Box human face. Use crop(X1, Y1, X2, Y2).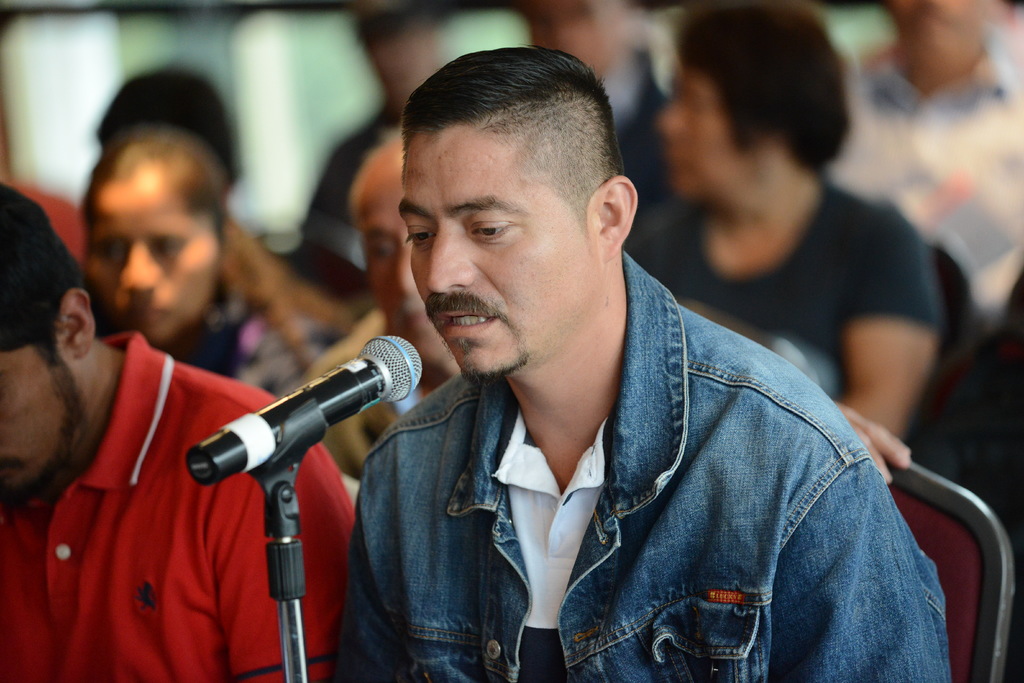
crop(353, 177, 449, 364).
